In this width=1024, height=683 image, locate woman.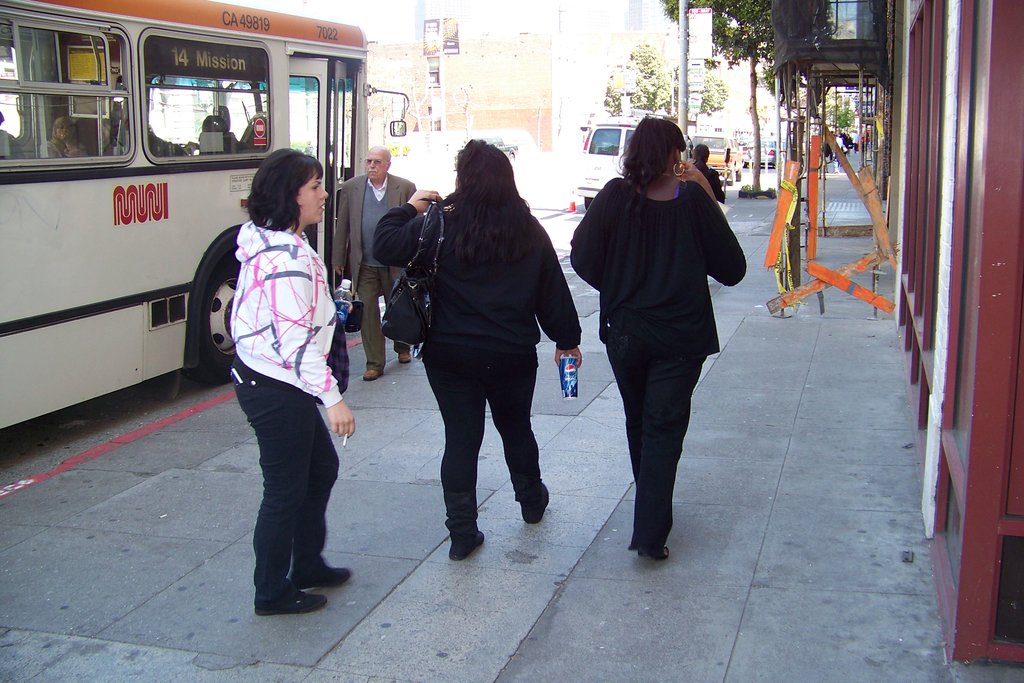
Bounding box: box=[577, 104, 750, 572].
